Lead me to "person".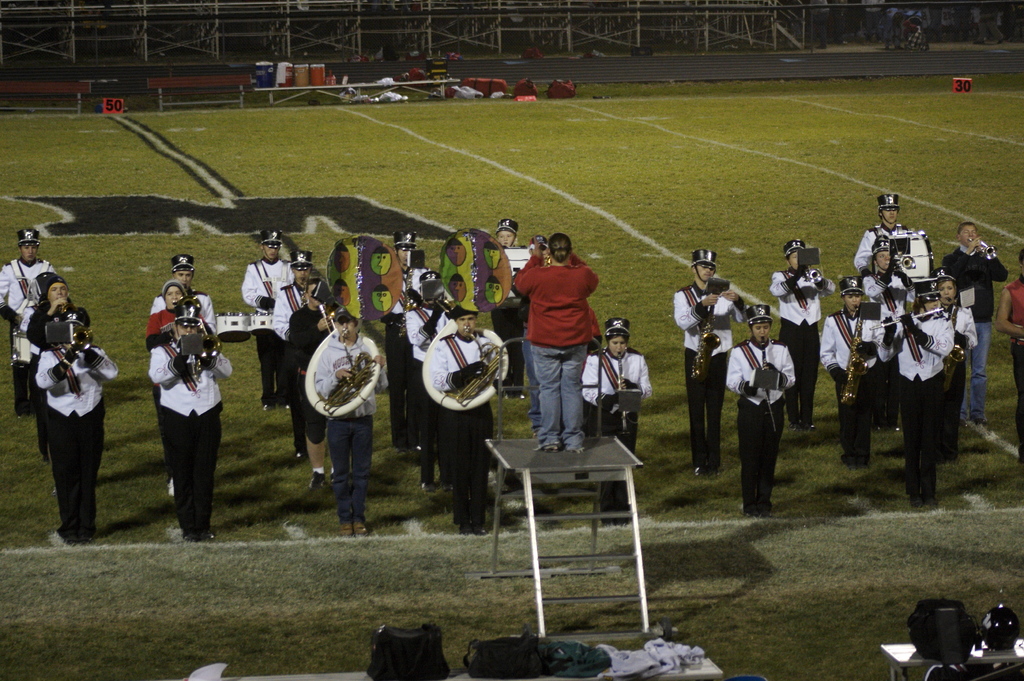
Lead to [884,5,904,52].
